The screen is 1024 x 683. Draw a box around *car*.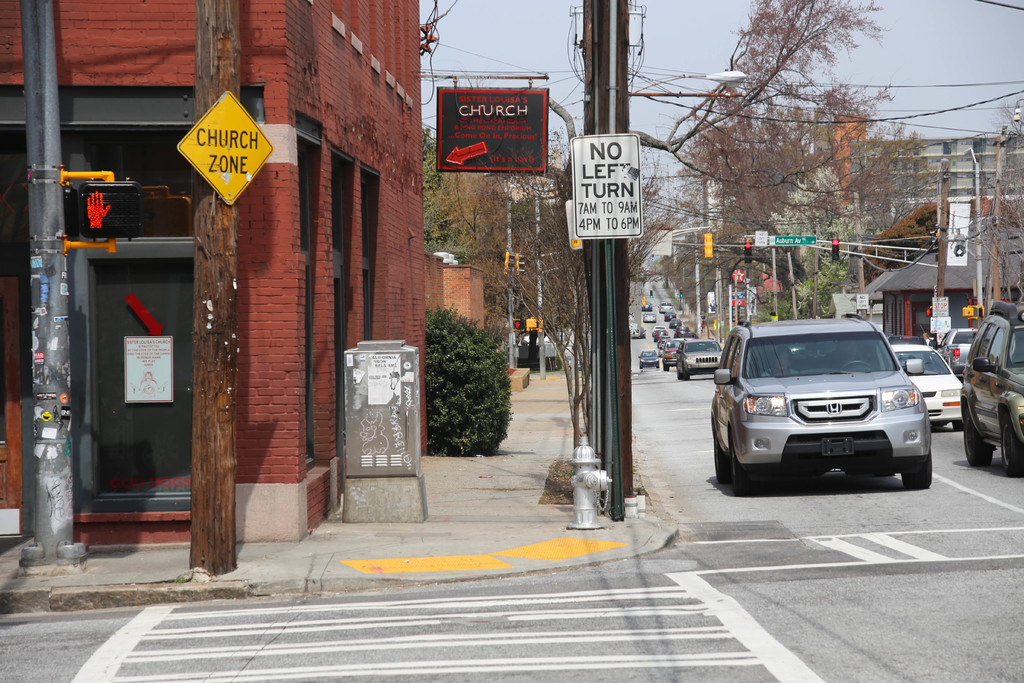
[left=673, top=334, right=731, bottom=380].
